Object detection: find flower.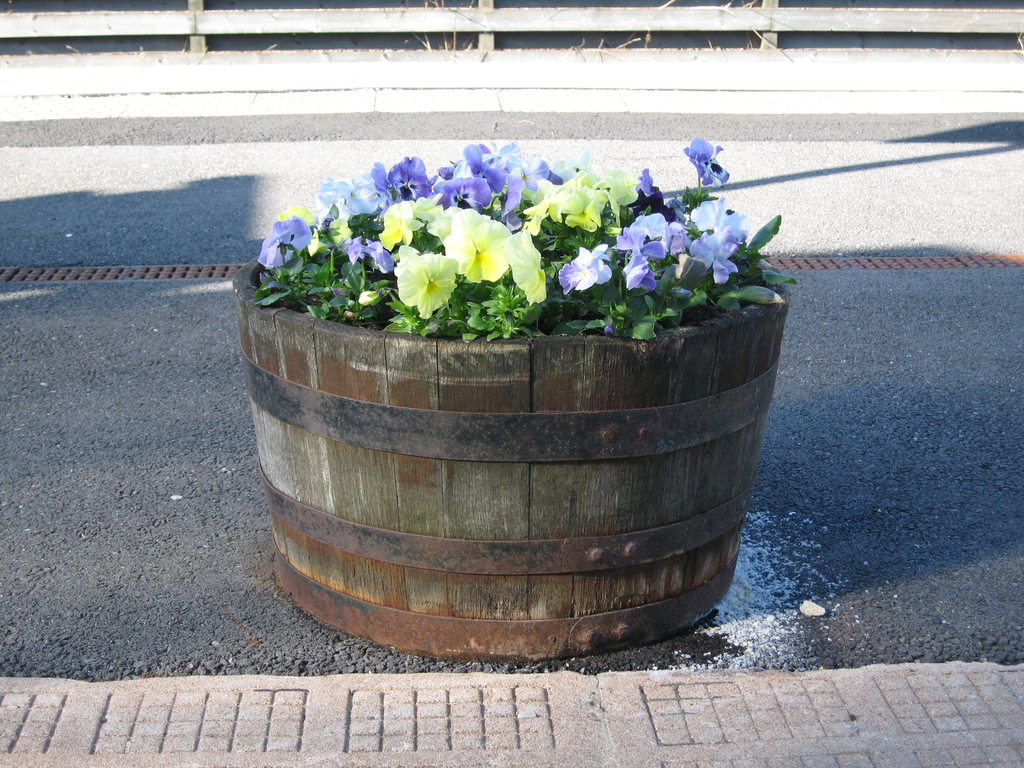
698,228,735,280.
